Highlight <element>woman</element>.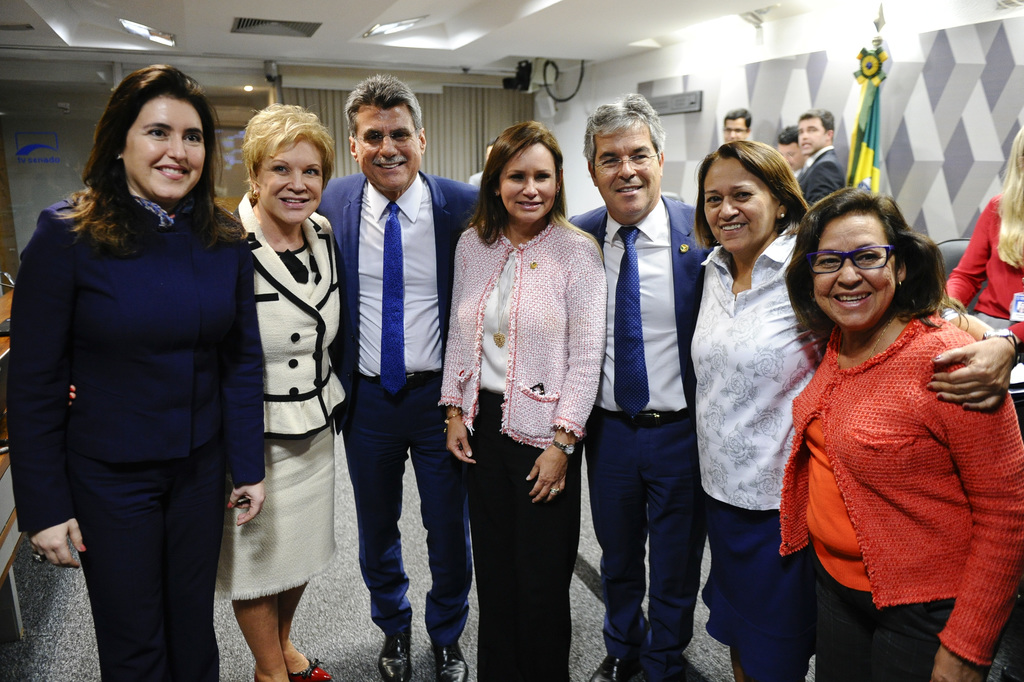
Highlighted region: (932,130,1023,356).
